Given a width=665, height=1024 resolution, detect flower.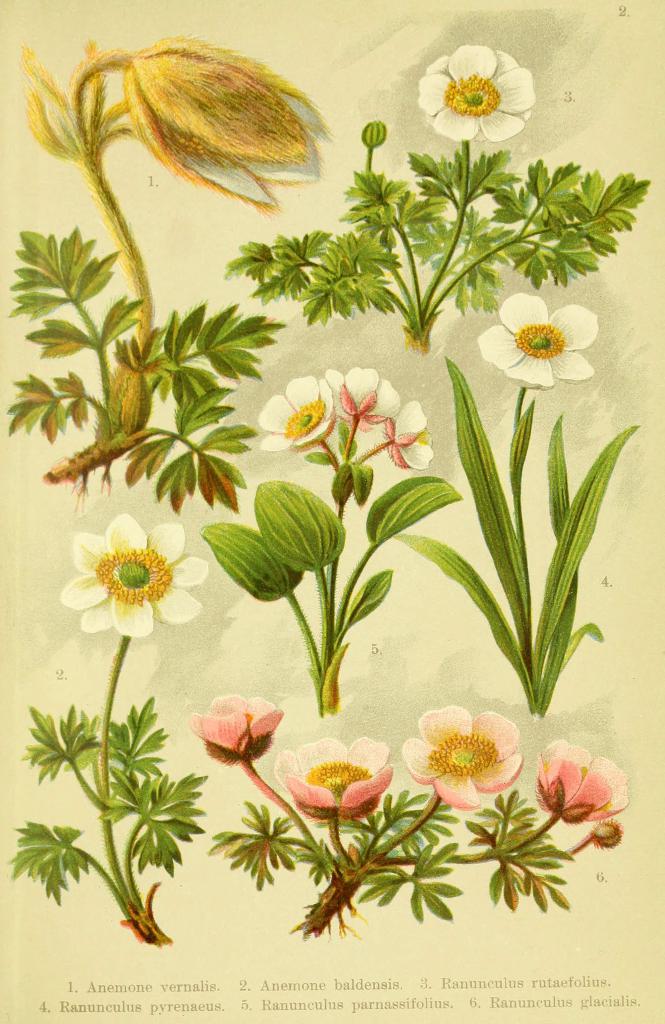
x1=416 y1=41 x2=534 y2=137.
